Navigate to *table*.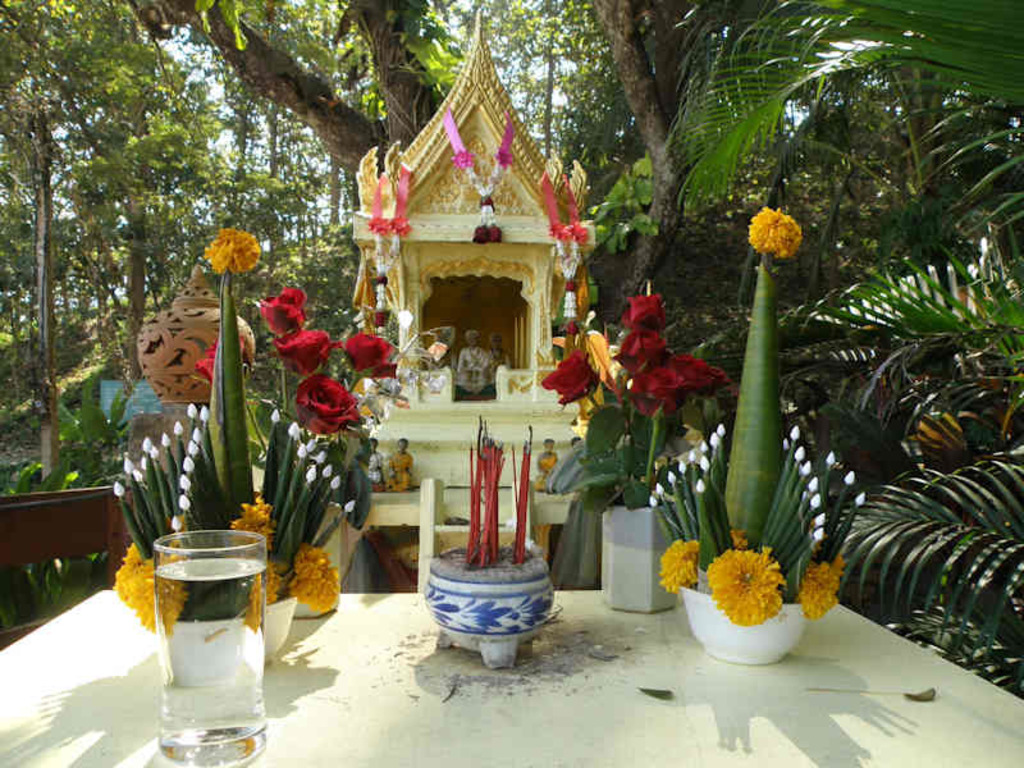
Navigation target: region(0, 582, 1023, 767).
